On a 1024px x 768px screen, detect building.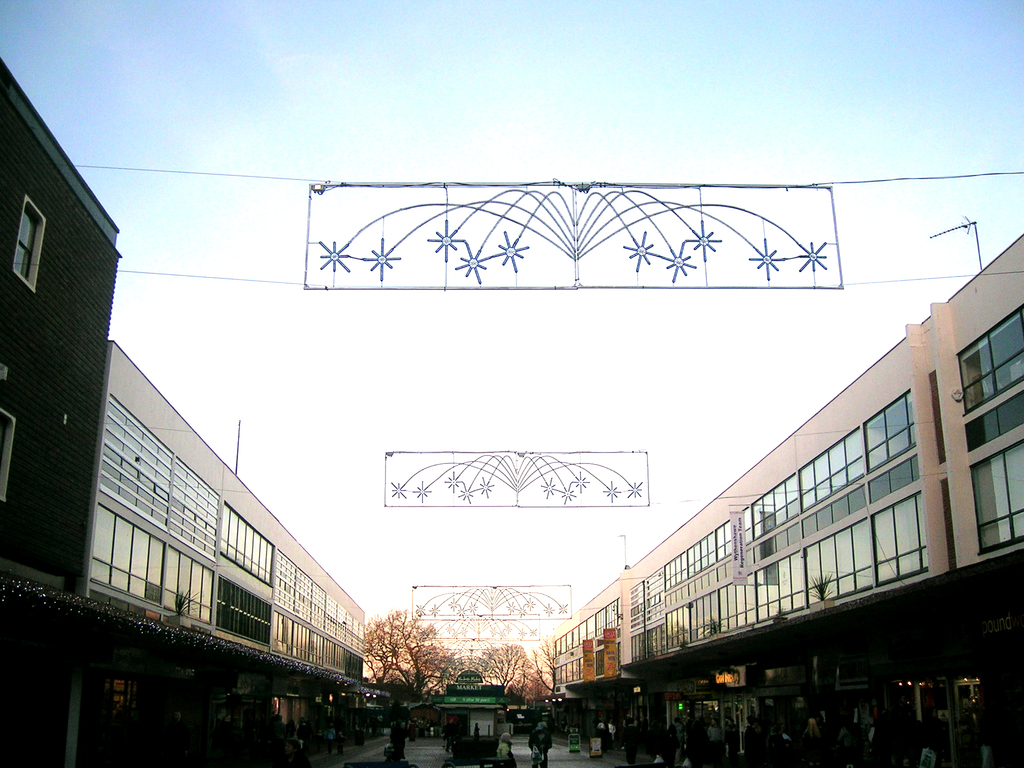
[left=0, top=54, right=125, bottom=762].
